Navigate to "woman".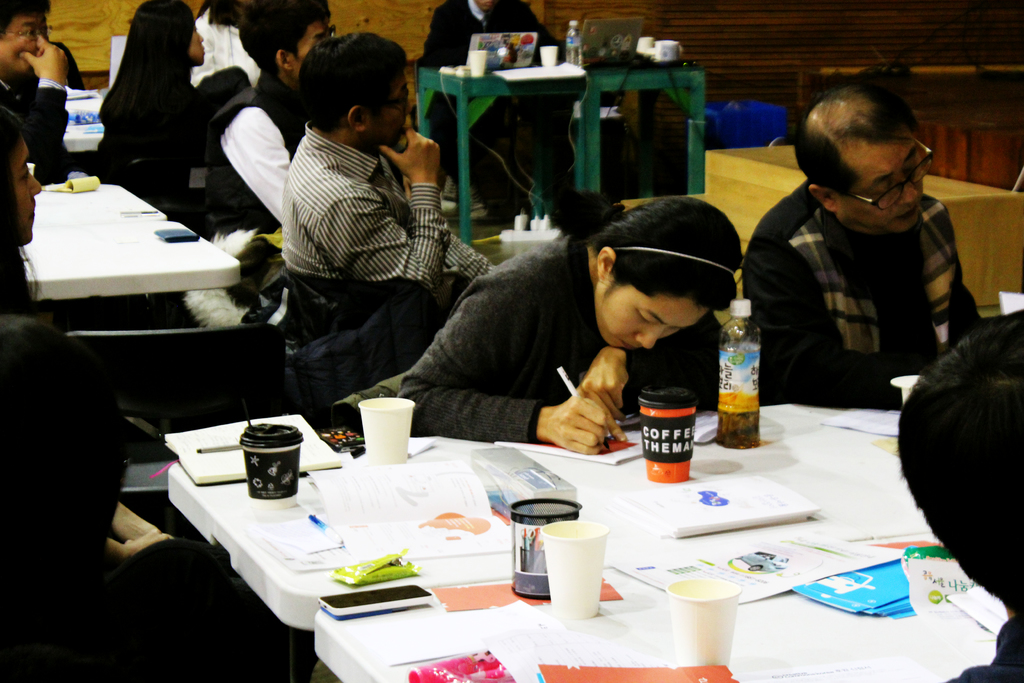
Navigation target: [left=100, top=0, right=214, bottom=178].
